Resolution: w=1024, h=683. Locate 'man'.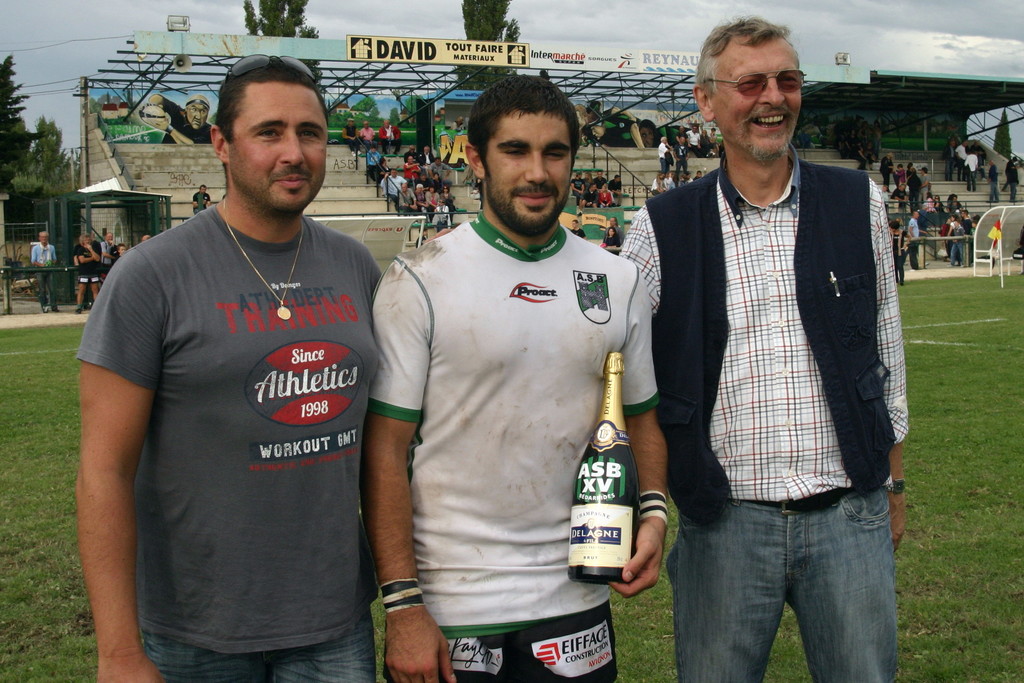
box=[150, 92, 216, 145].
